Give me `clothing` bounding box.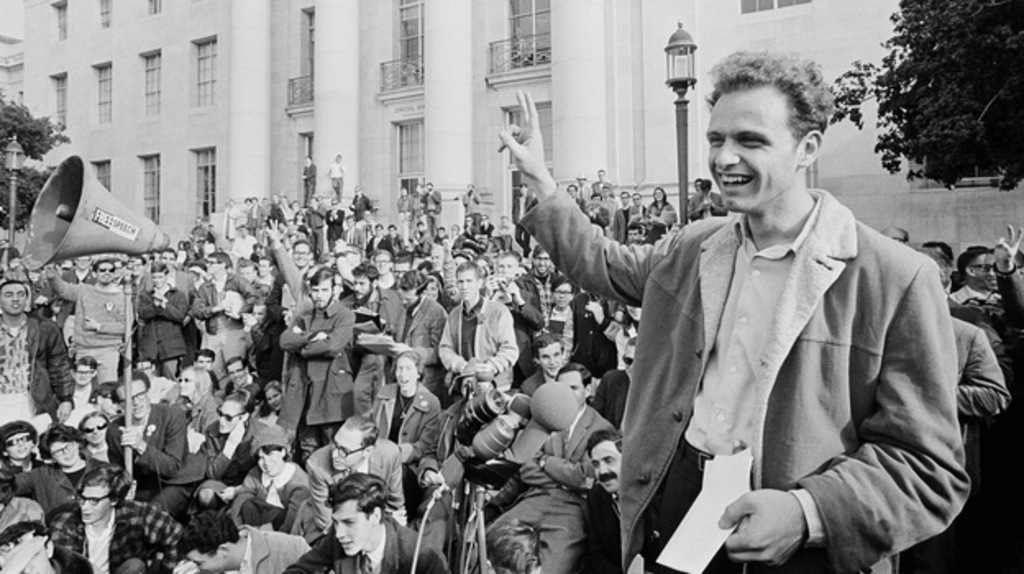
61,376,105,433.
